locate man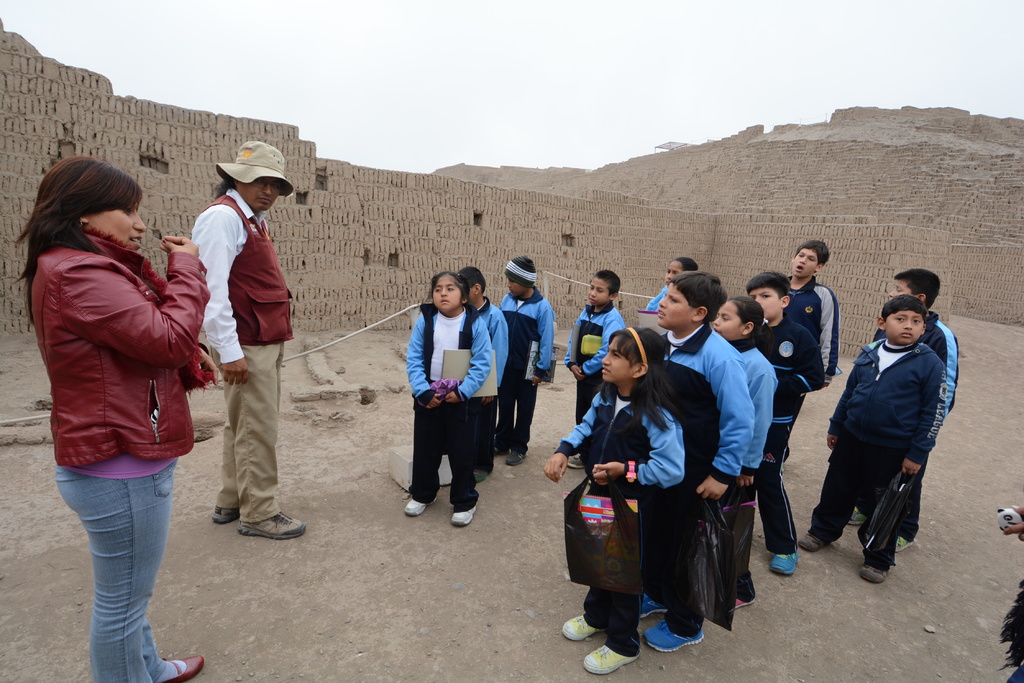
select_region(188, 136, 300, 542)
